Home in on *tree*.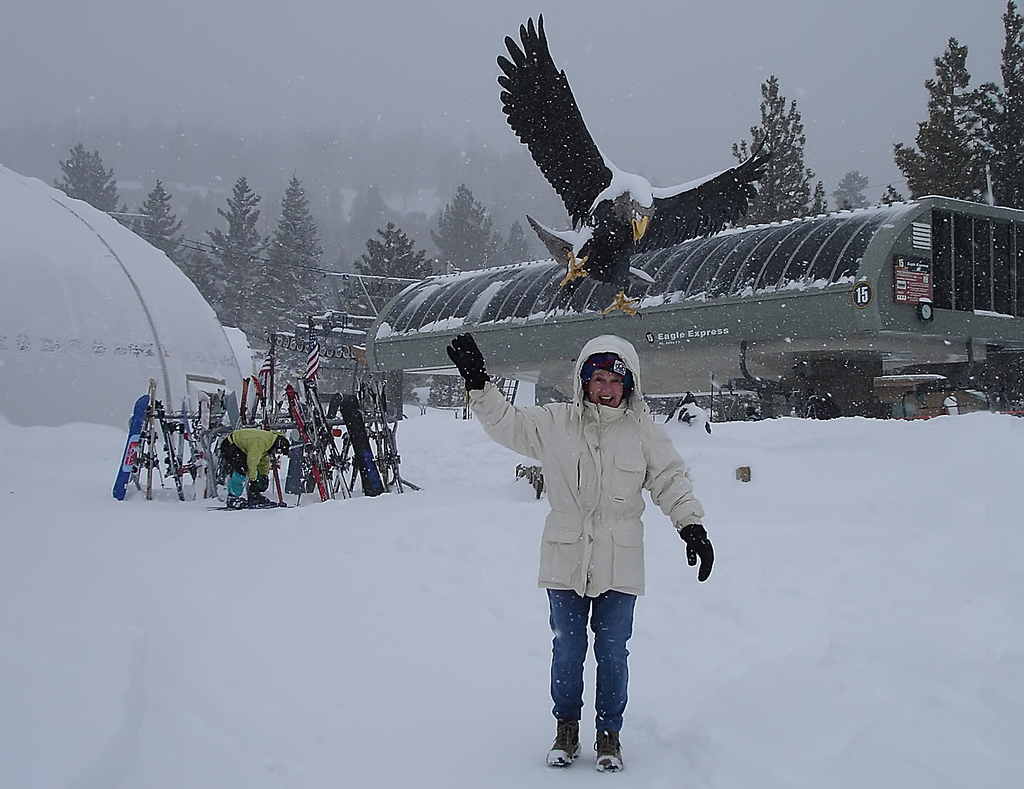
Homed in at BBox(132, 177, 182, 261).
